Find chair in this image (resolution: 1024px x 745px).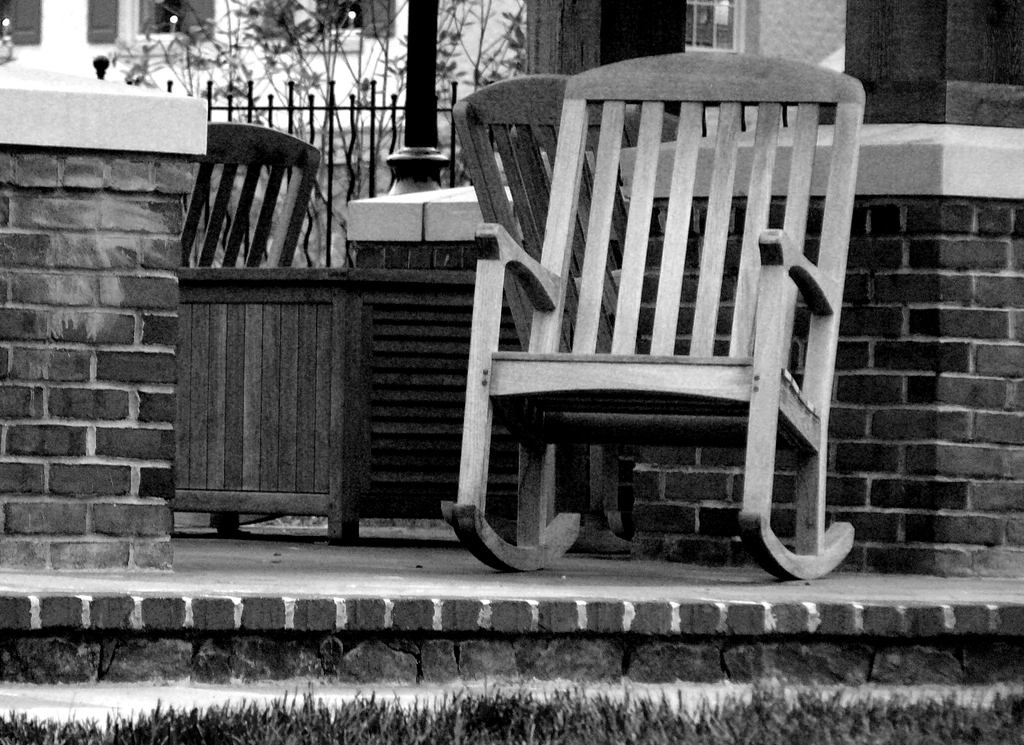
{"x1": 440, "y1": 77, "x2": 866, "y2": 582}.
